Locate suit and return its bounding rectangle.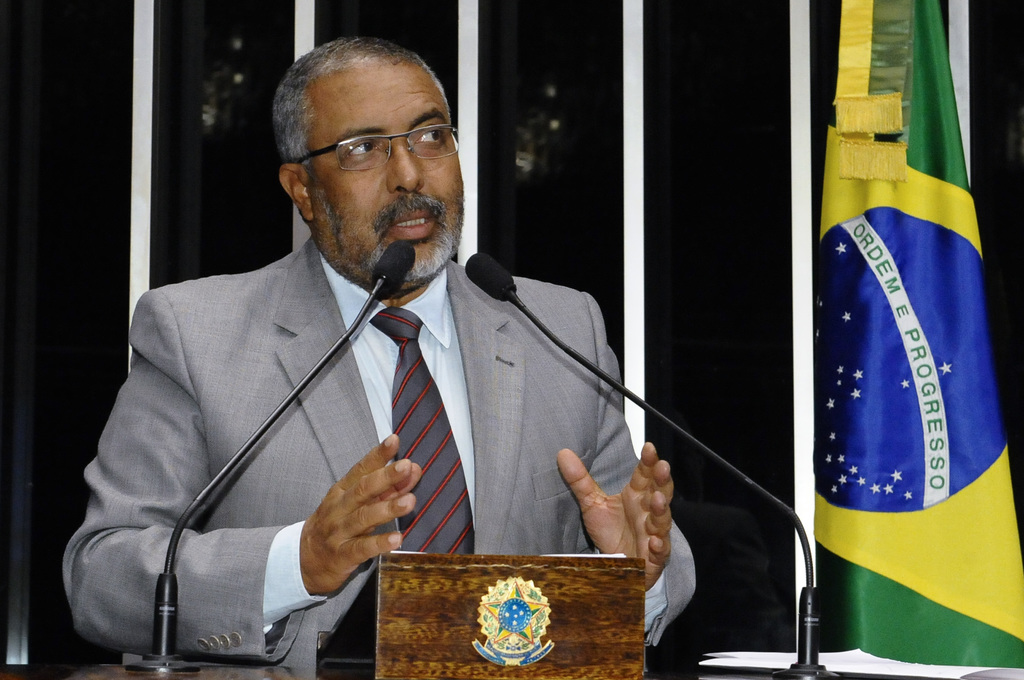
<region>65, 240, 663, 639</region>.
